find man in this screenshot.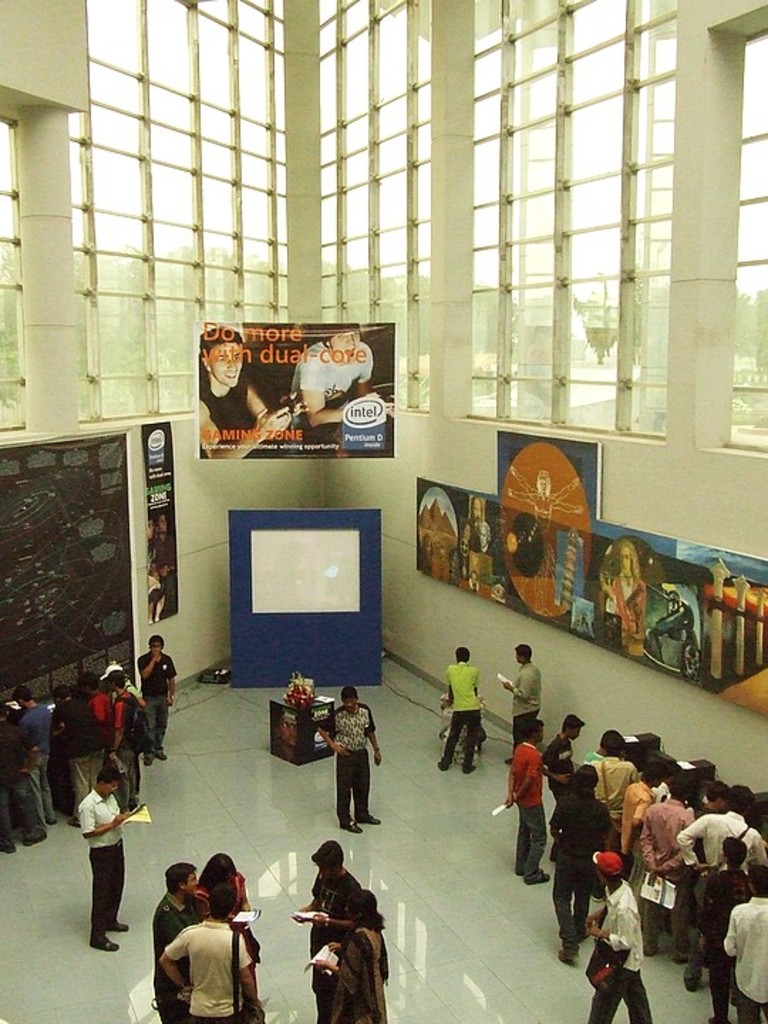
The bounding box for man is [left=195, top=329, right=293, bottom=459].
